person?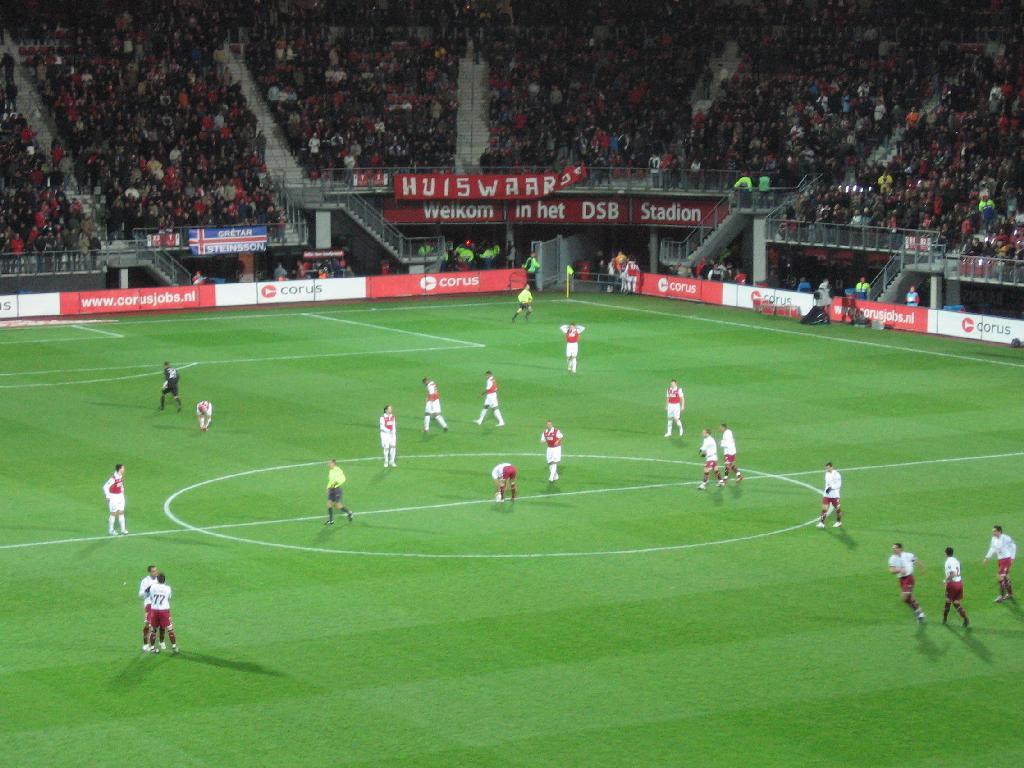
bbox=[661, 375, 688, 437]
